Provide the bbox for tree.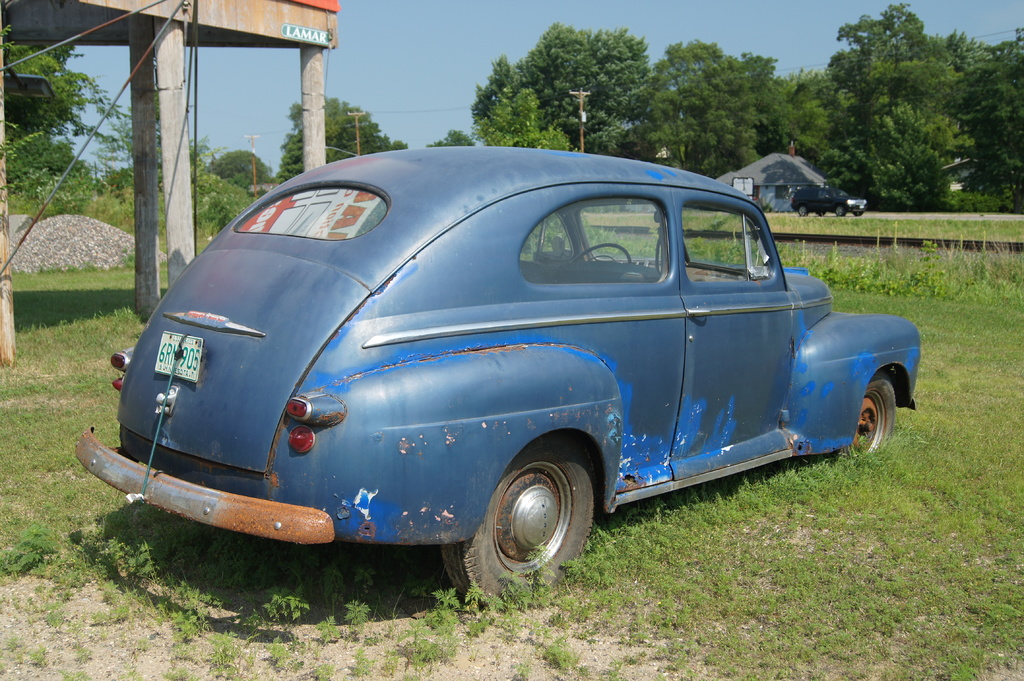
Rect(204, 141, 286, 196).
